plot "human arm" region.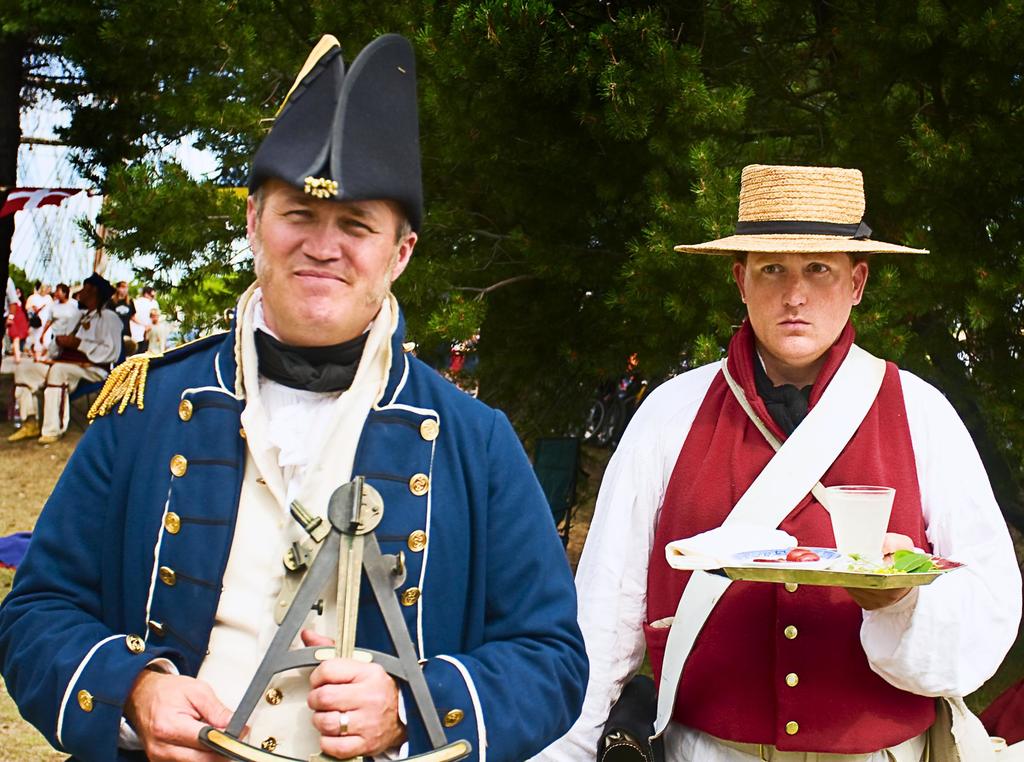
Plotted at box=[304, 390, 591, 757].
